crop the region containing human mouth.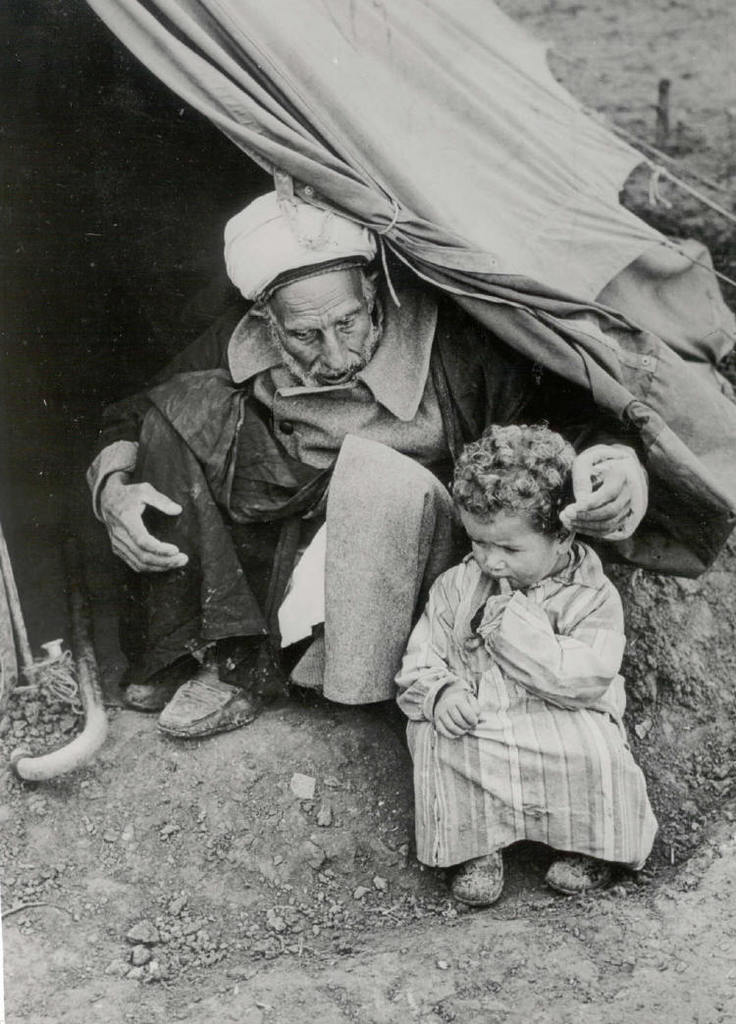
Crop region: <bbox>317, 369, 353, 390</bbox>.
